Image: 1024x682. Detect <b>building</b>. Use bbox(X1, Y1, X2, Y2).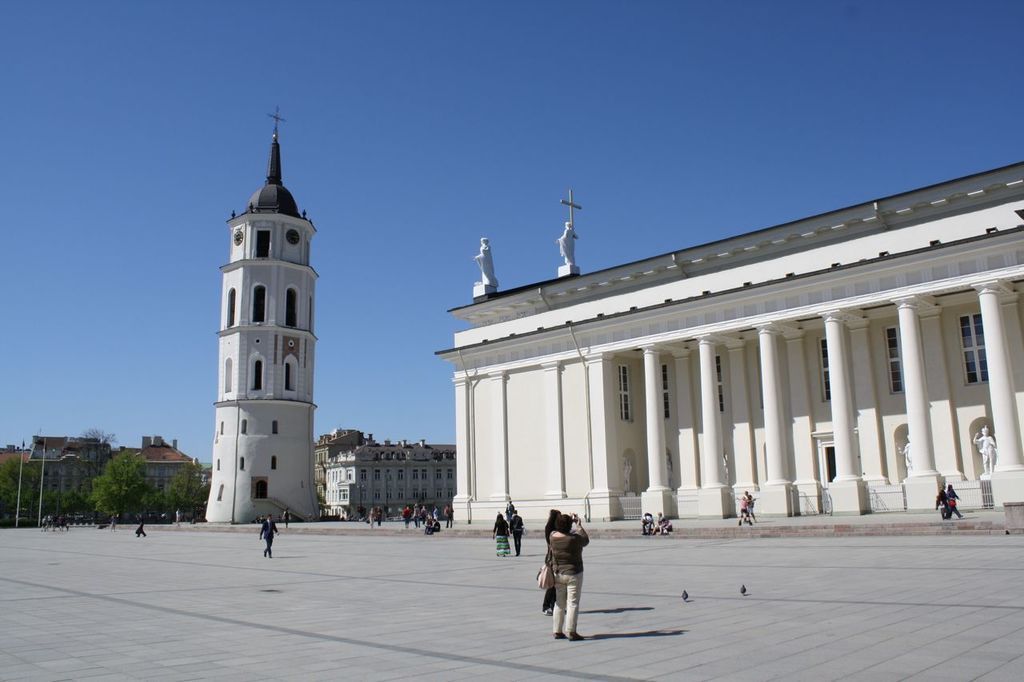
bbox(204, 104, 326, 527).
